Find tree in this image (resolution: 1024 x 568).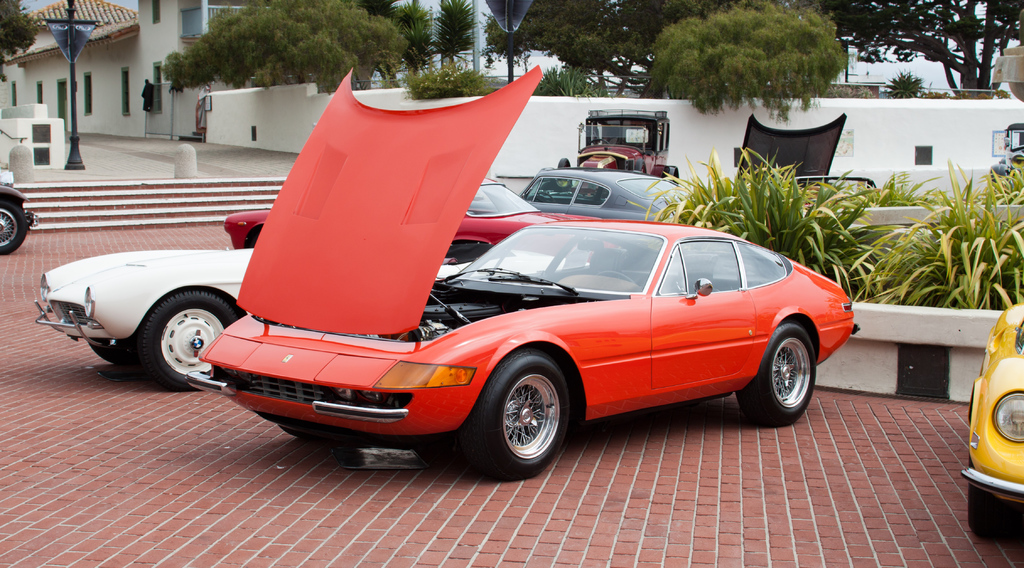
locate(3, 0, 45, 85).
